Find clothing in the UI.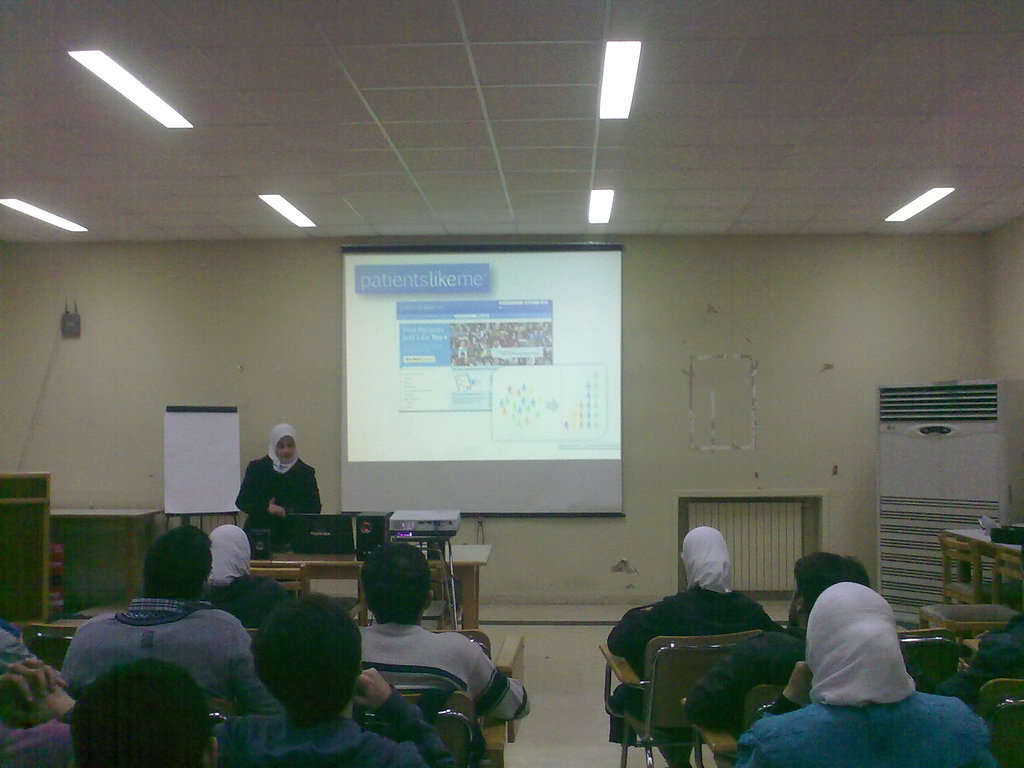
UI element at x1=207 y1=571 x2=292 y2=624.
